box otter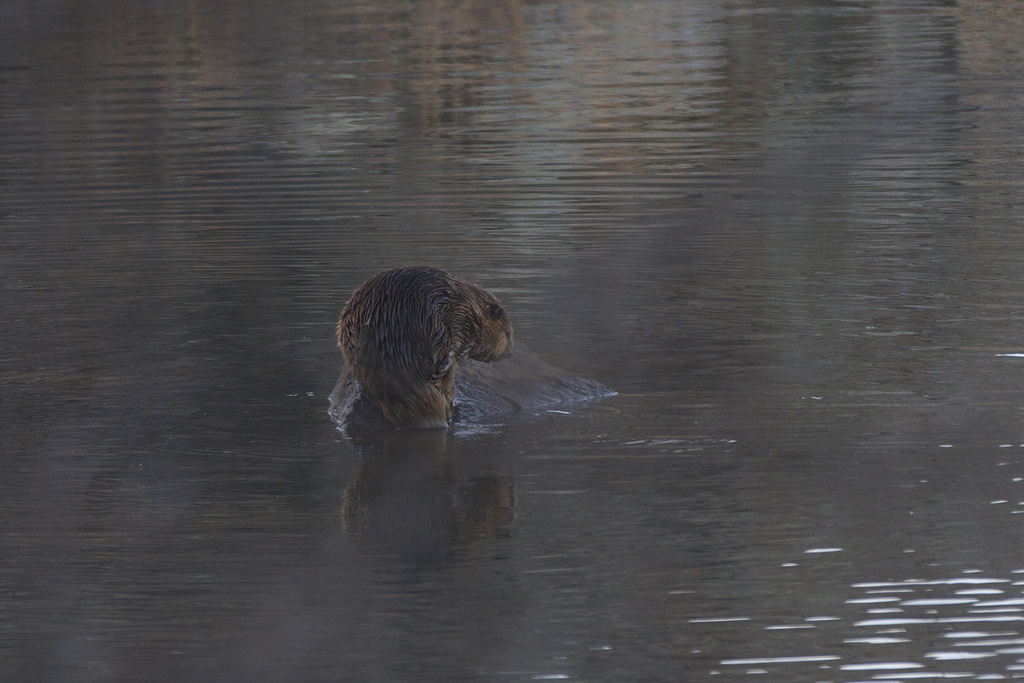
{"x1": 337, "y1": 254, "x2": 517, "y2": 428}
